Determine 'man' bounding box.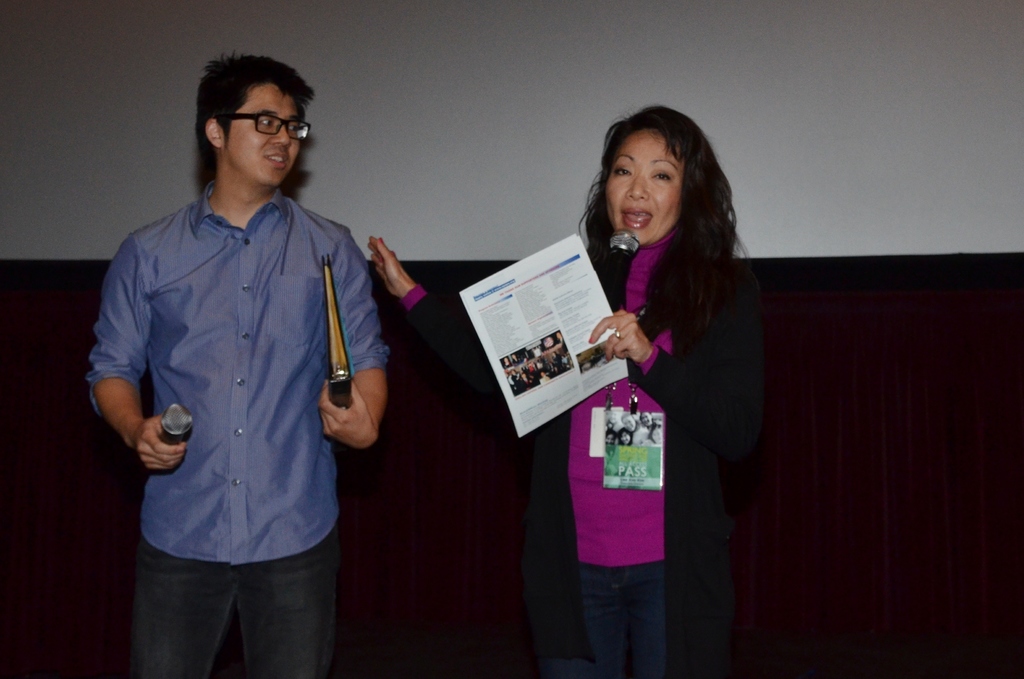
Determined: l=93, t=30, r=400, b=666.
